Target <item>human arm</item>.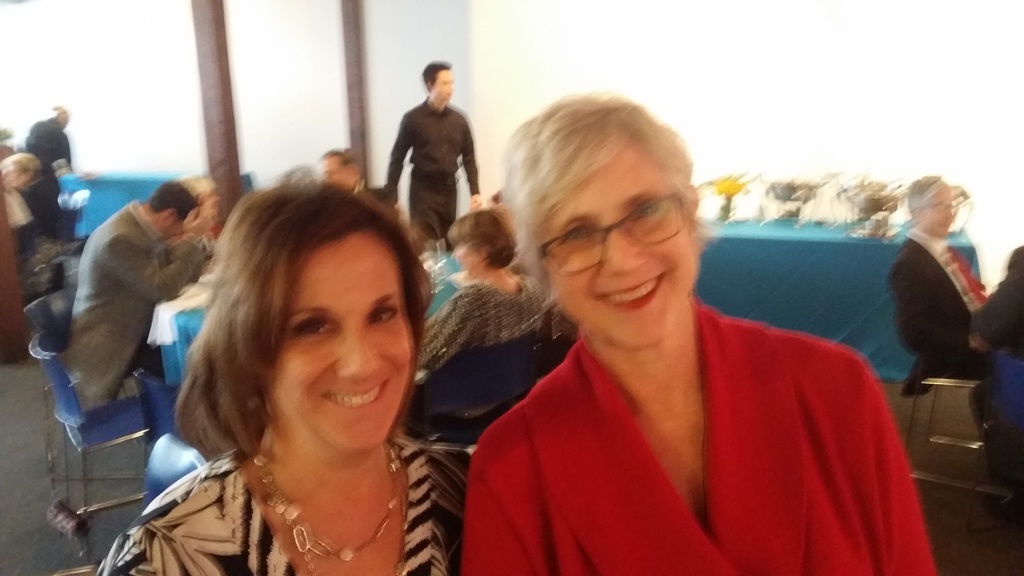
Target region: rect(963, 277, 1012, 345).
